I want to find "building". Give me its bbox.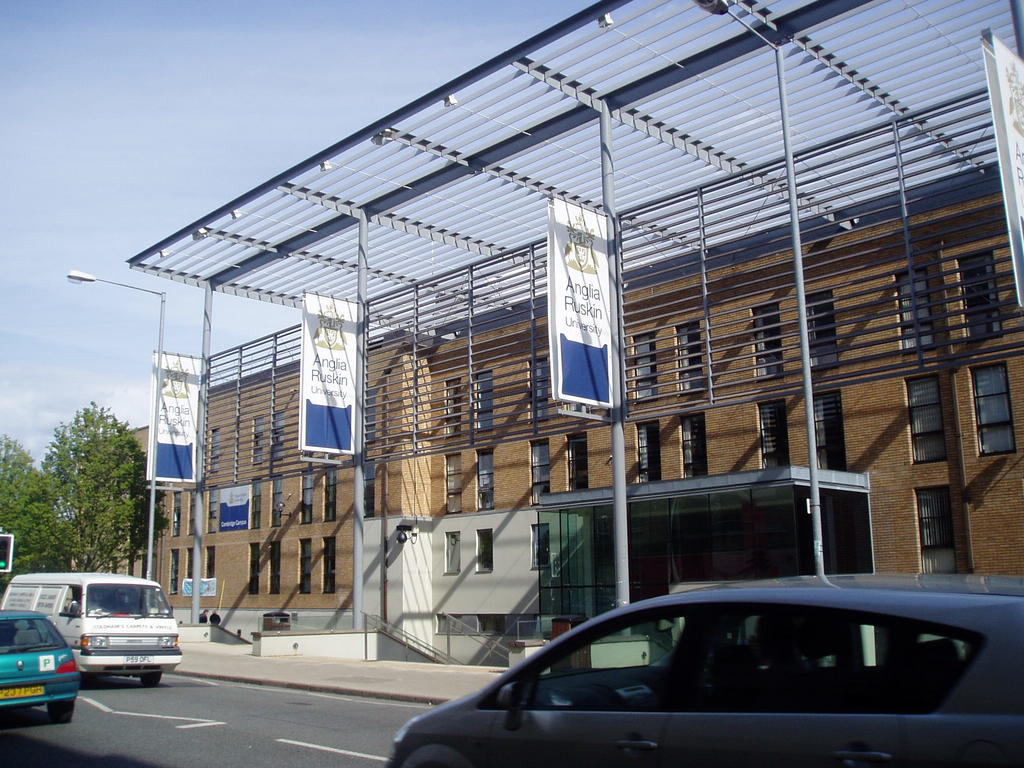
<region>72, 161, 1023, 665</region>.
